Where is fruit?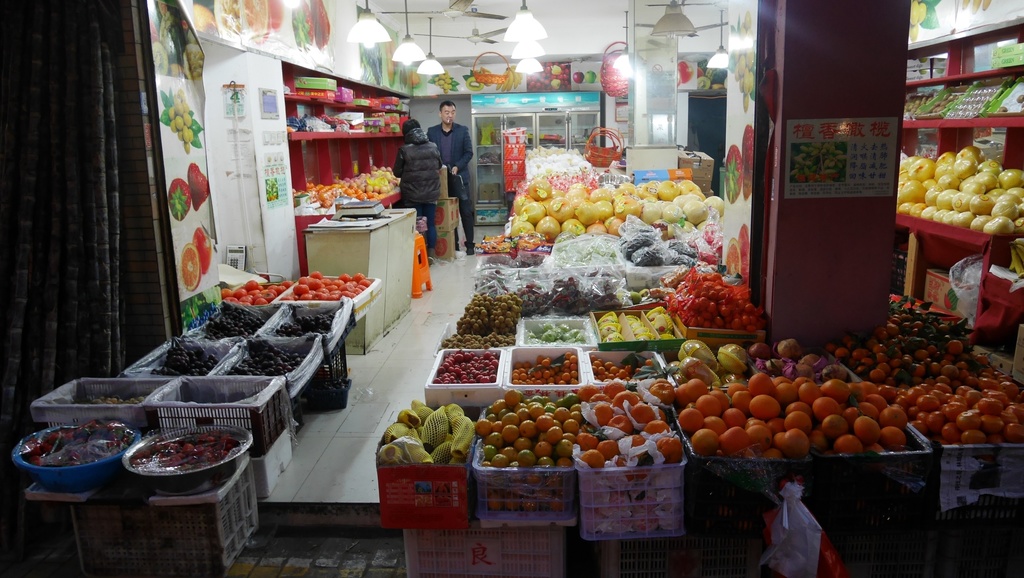
[742, 125, 753, 201].
